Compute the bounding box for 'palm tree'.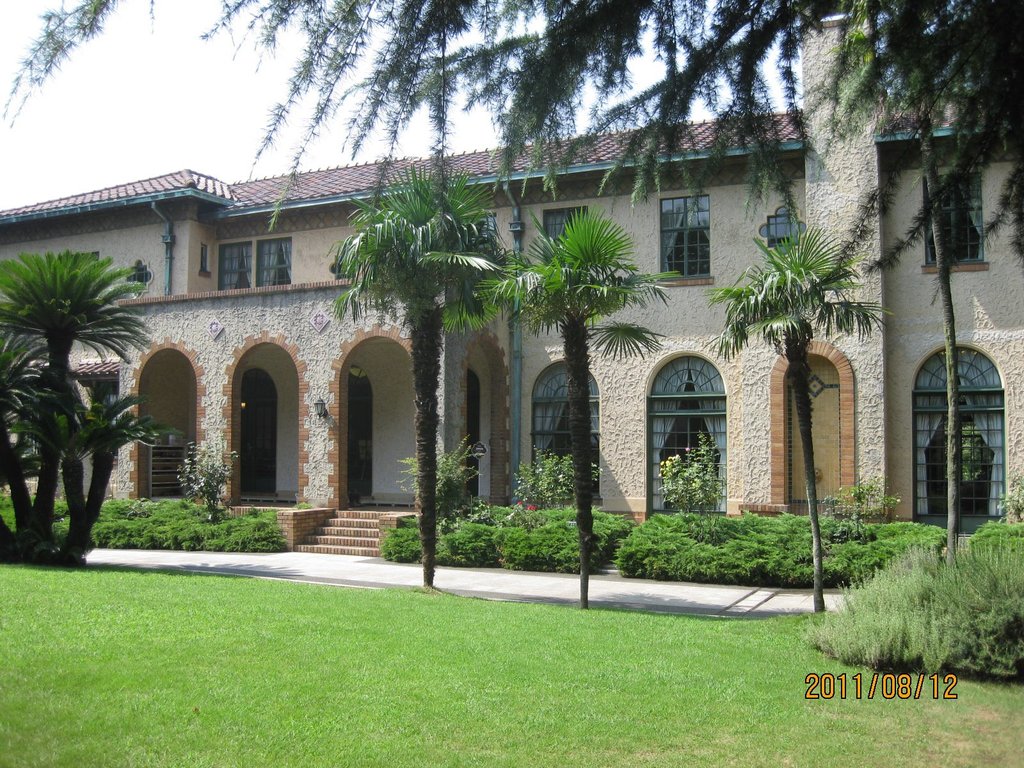
(left=352, top=183, right=540, bottom=556).
